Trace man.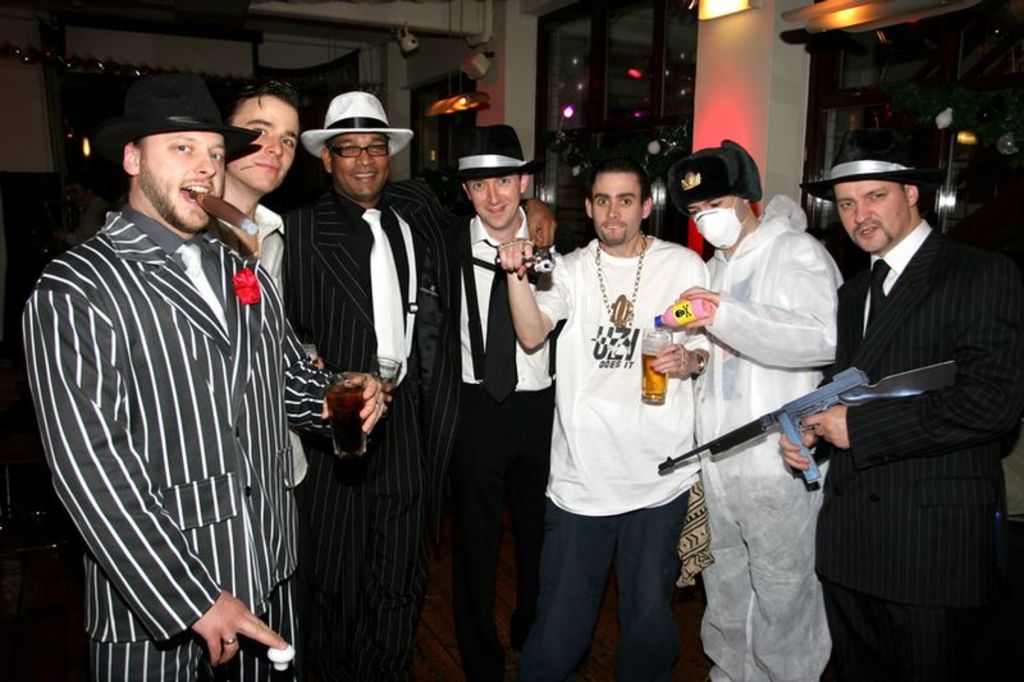
Traced to <bbox>44, 83, 378, 681</bbox>.
